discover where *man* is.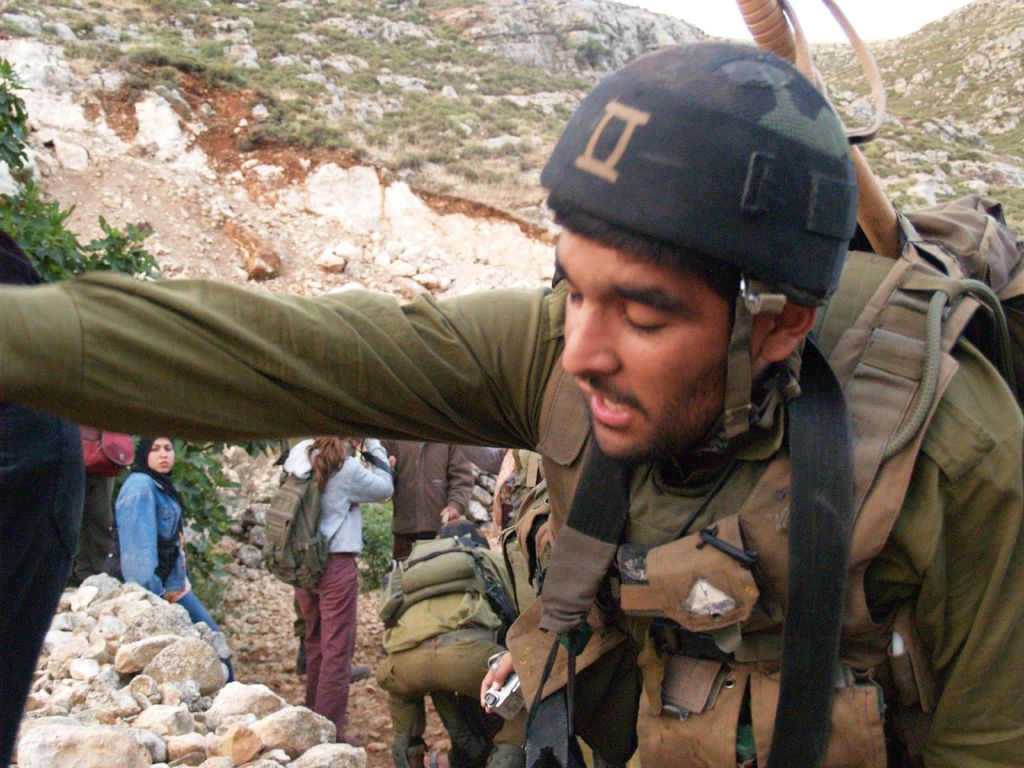
Discovered at 0:42:1023:767.
